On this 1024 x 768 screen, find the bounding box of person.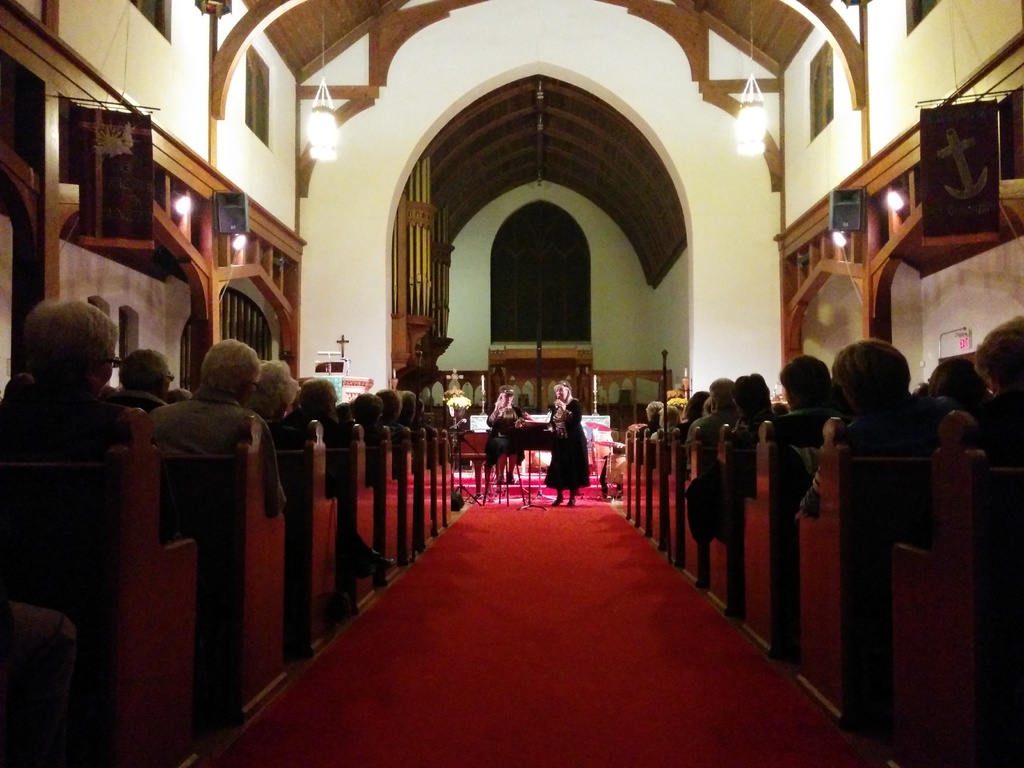
Bounding box: detection(409, 396, 434, 442).
